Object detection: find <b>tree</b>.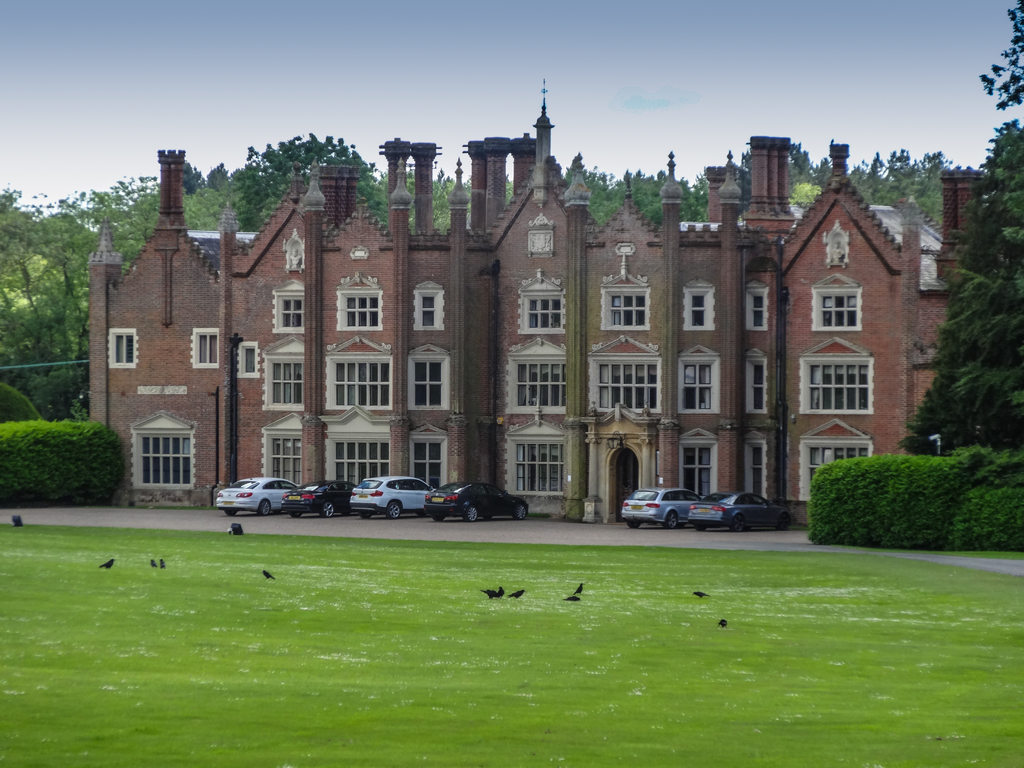
(left=909, top=0, right=1023, bottom=462).
